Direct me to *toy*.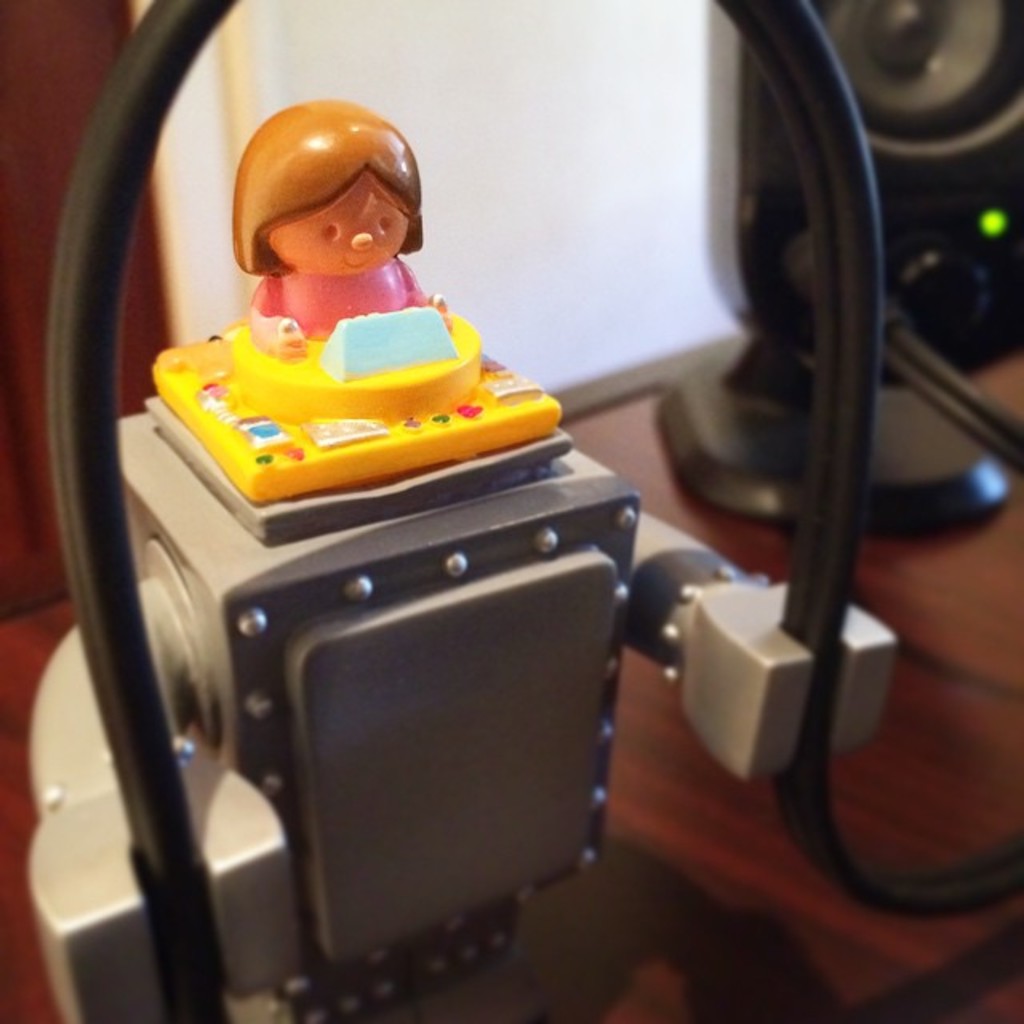
Direction: (x1=14, y1=88, x2=906, y2=1021).
